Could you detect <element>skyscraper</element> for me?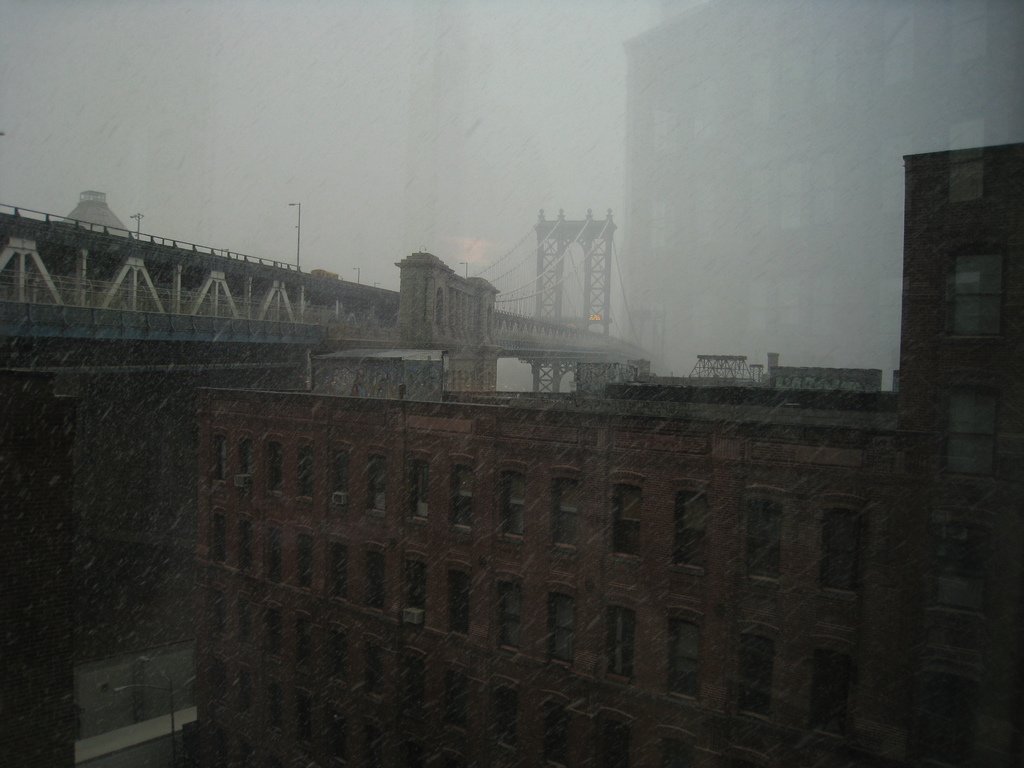
Detection result: 614 0 1023 378.
